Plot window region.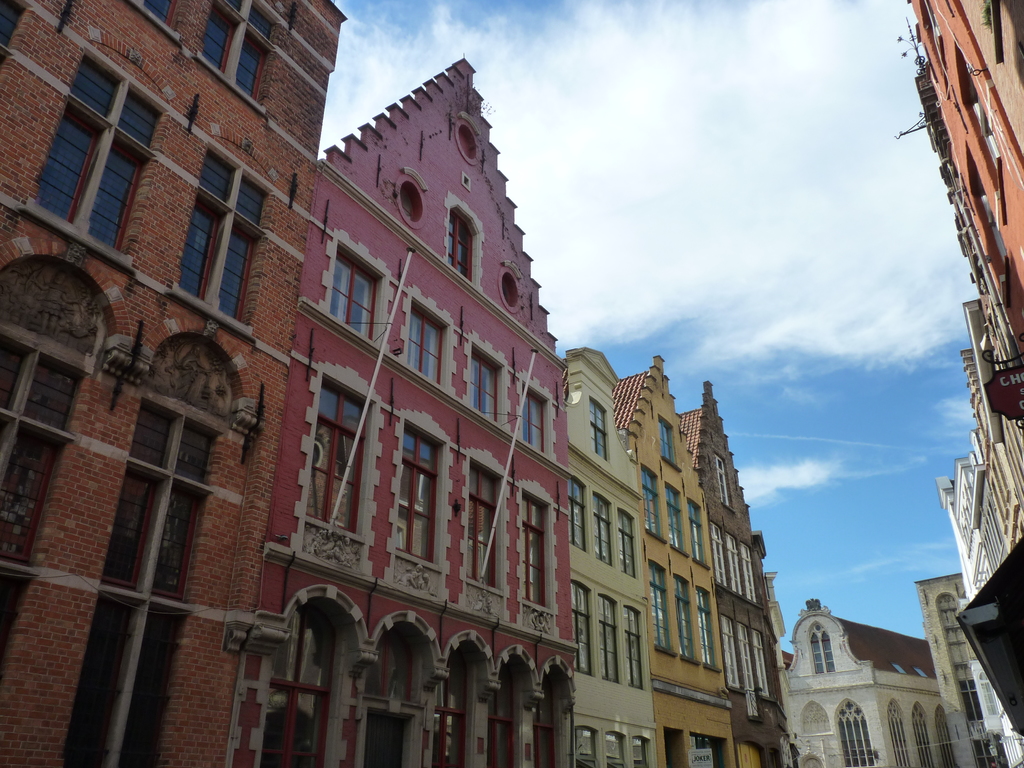
Plotted at l=578, t=726, r=602, b=767.
